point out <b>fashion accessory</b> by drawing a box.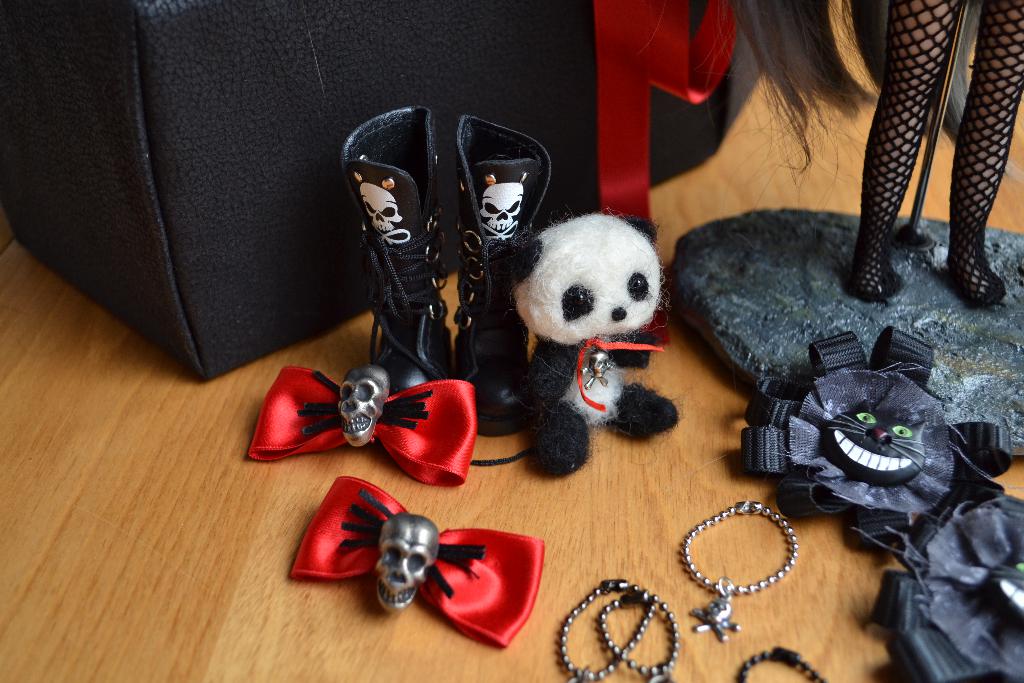
599,587,676,678.
